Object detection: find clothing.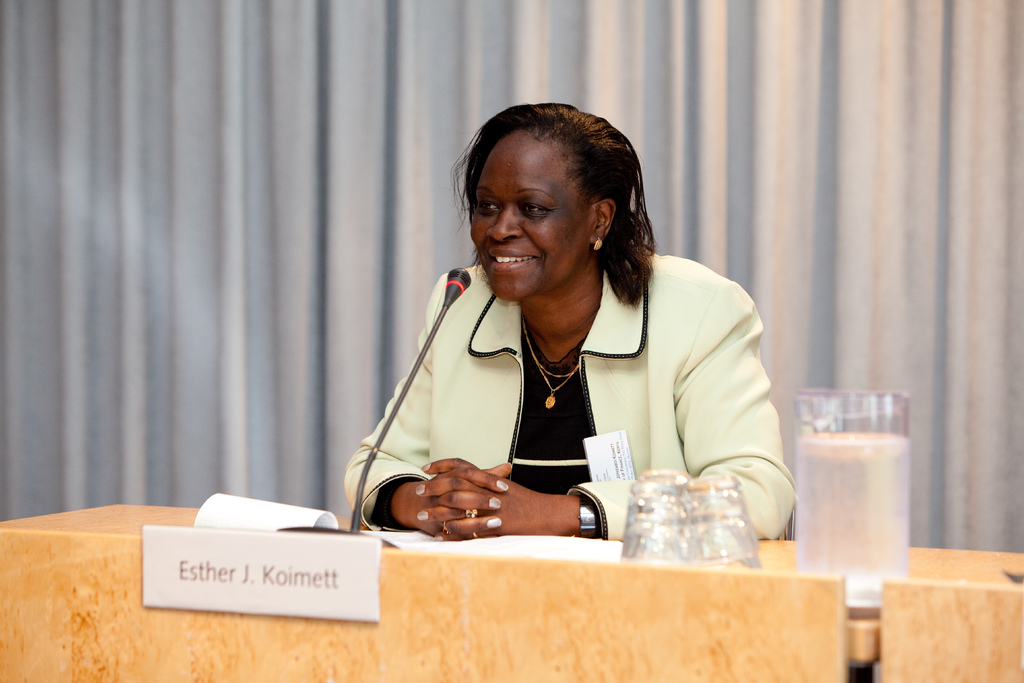
(340, 252, 796, 534).
